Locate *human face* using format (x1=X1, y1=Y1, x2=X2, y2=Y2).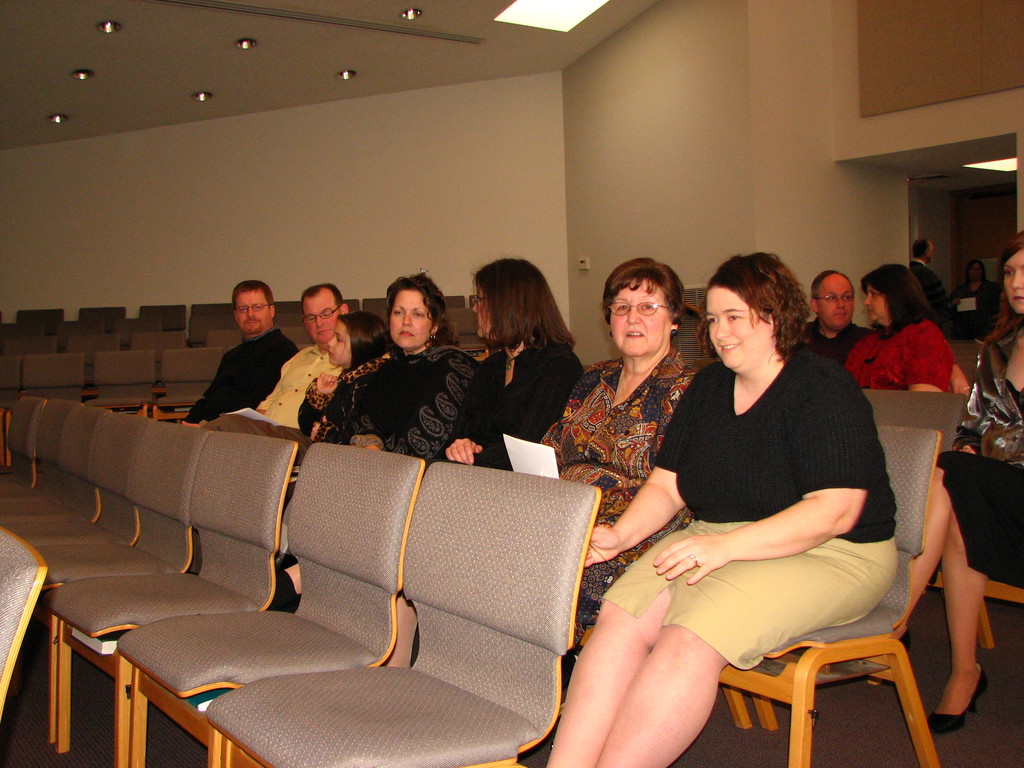
(x1=388, y1=290, x2=429, y2=350).
